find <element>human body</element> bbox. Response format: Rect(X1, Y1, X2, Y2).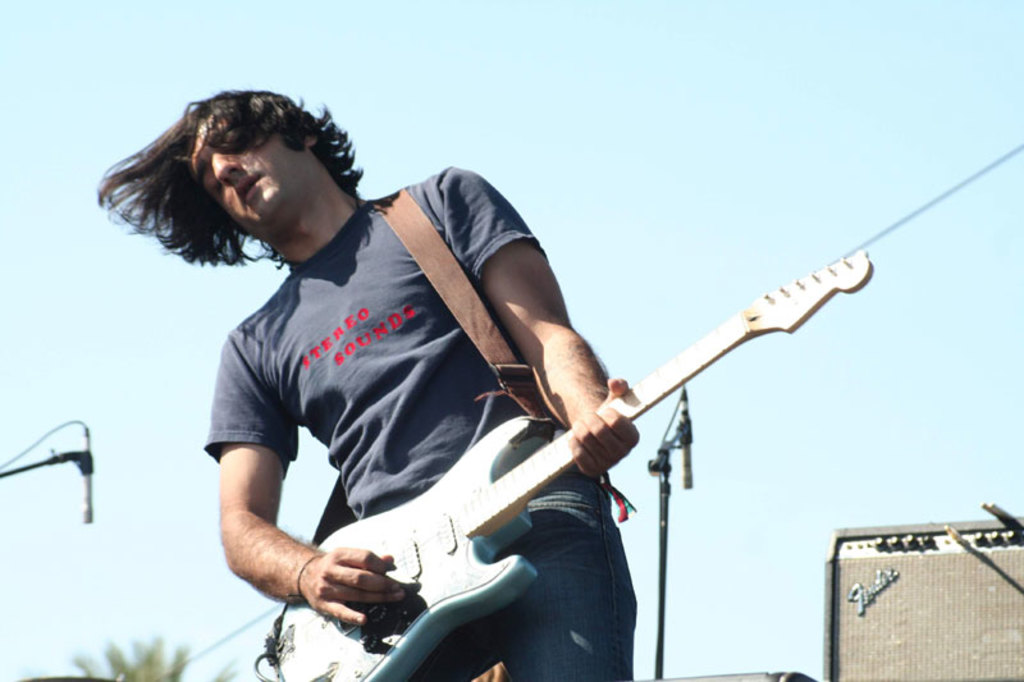
Rect(97, 84, 659, 678).
